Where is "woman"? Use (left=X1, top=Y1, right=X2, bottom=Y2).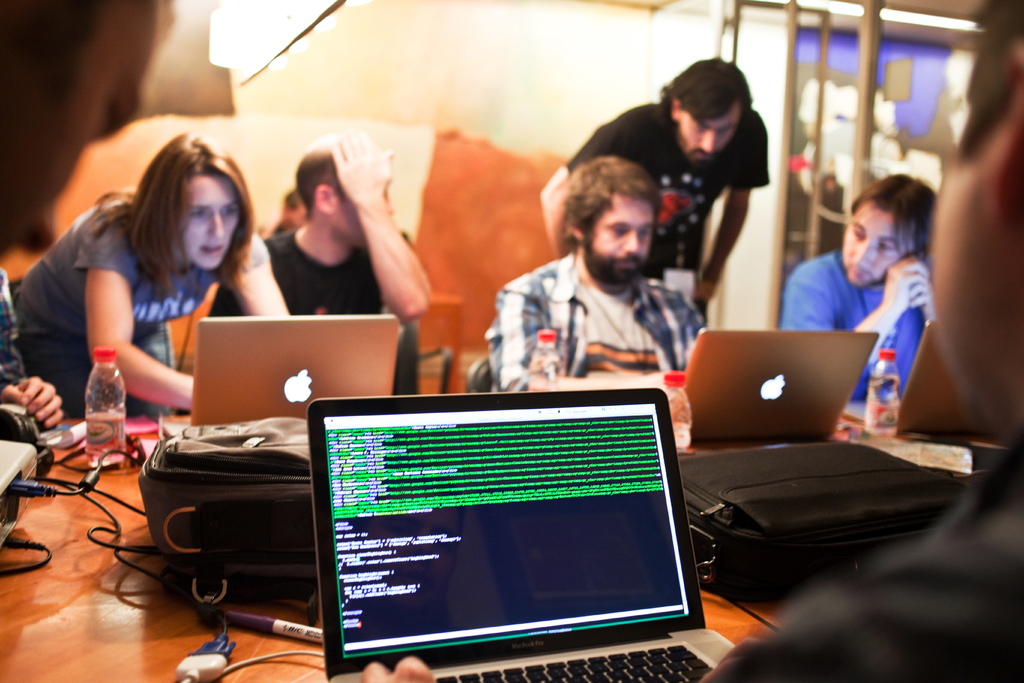
(left=20, top=135, right=275, bottom=437).
